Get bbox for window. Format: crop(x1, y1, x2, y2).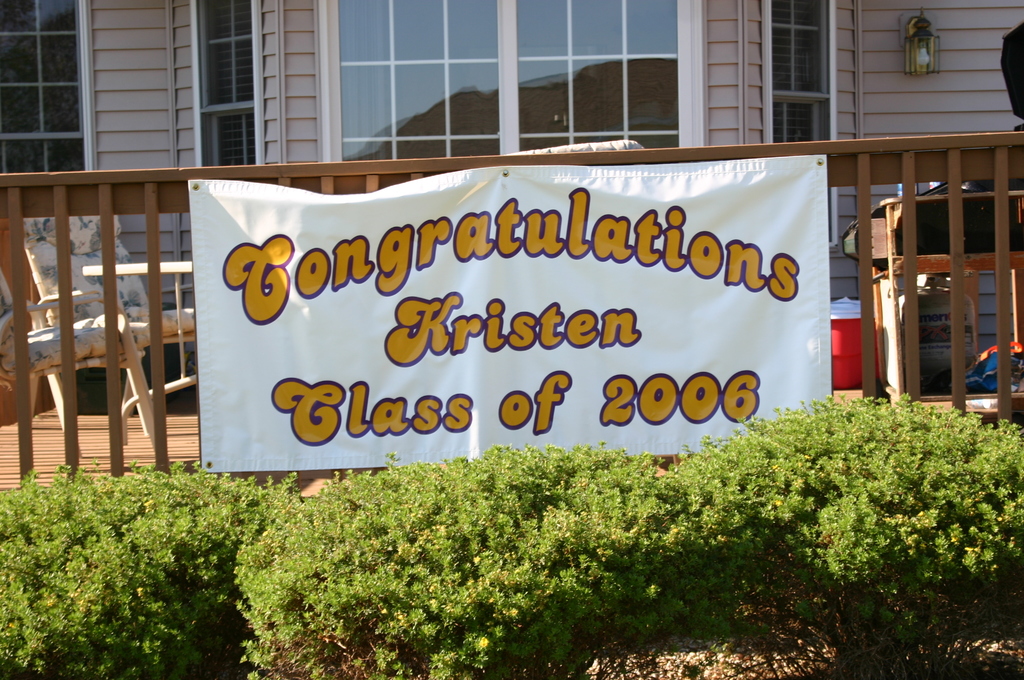
crop(770, 0, 830, 143).
